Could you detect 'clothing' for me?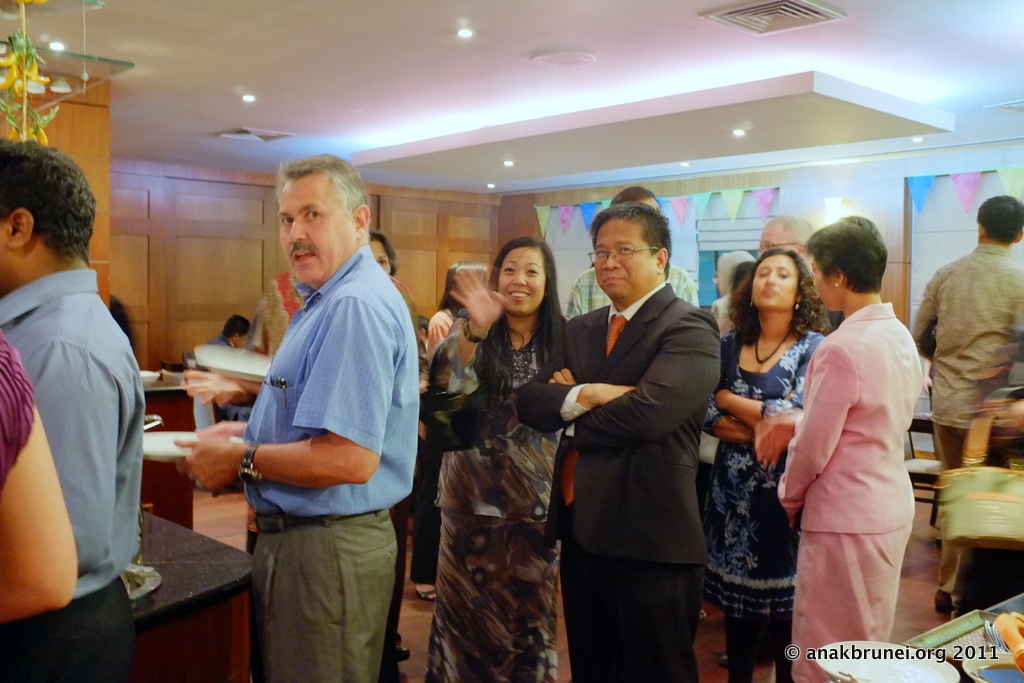
Detection result: region(0, 350, 55, 480).
